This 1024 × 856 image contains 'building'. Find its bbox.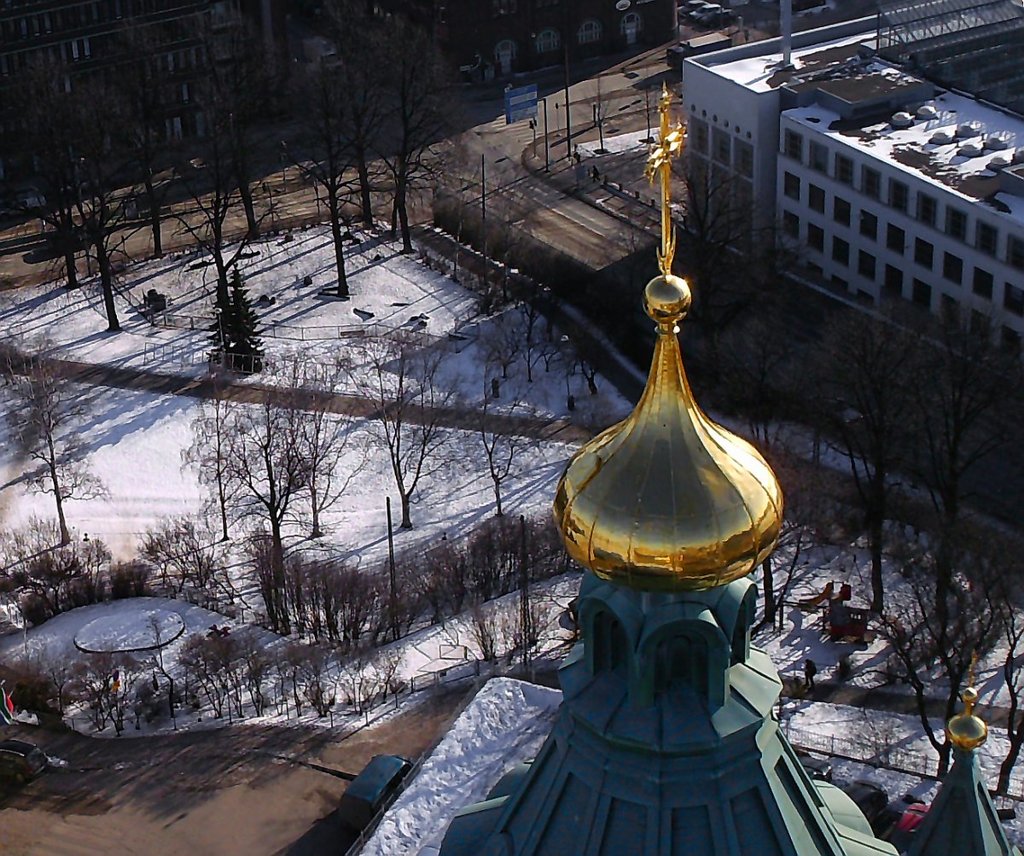
680:0:1023:262.
